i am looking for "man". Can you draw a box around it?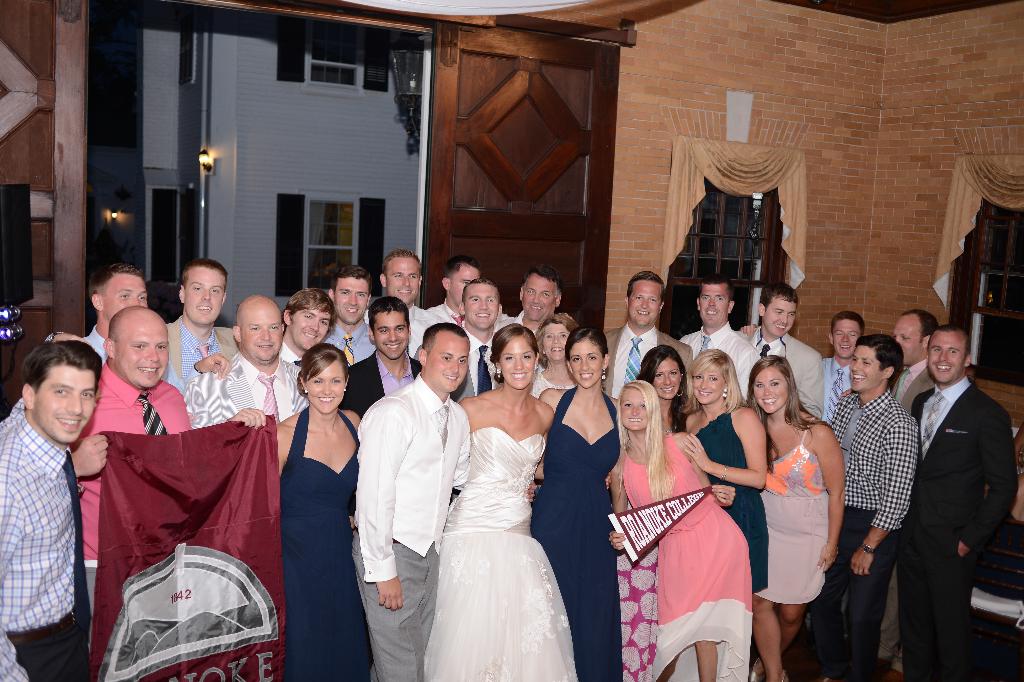
Sure, the bounding box is box=[189, 290, 311, 426].
